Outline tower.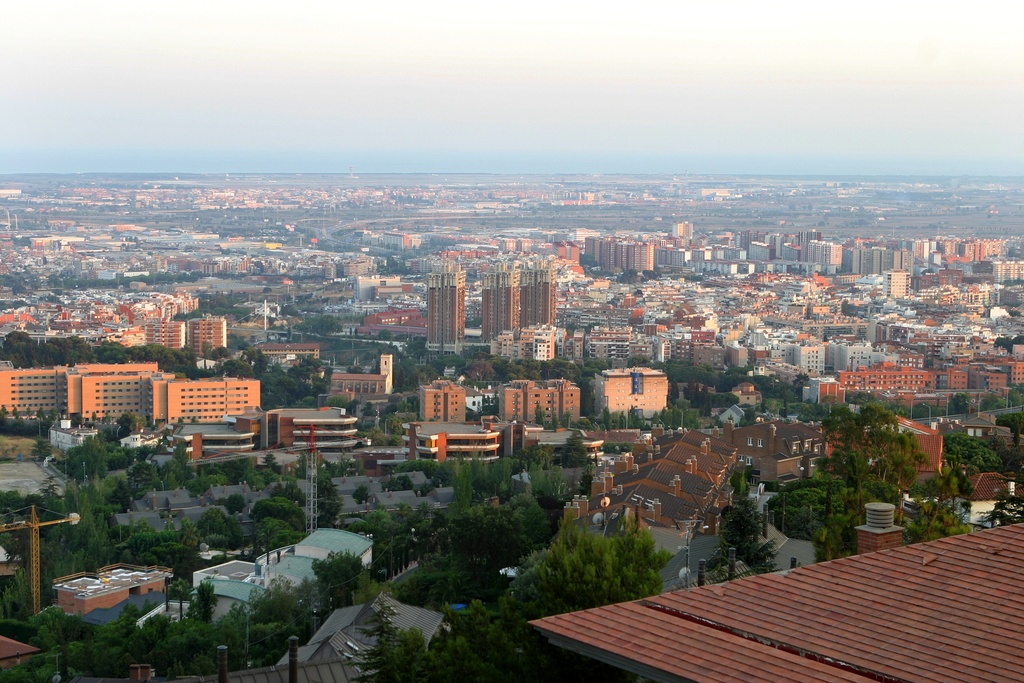
Outline: {"left": 479, "top": 267, "right": 522, "bottom": 345}.
